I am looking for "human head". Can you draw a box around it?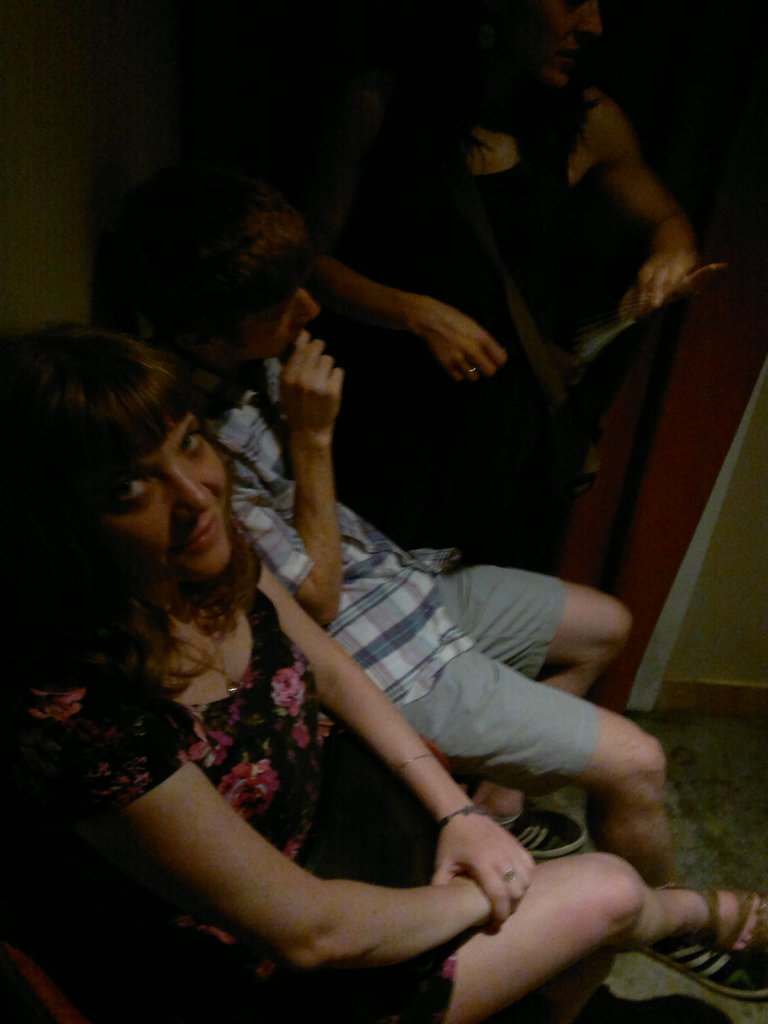
Sure, the bounding box is bbox(86, 165, 315, 378).
